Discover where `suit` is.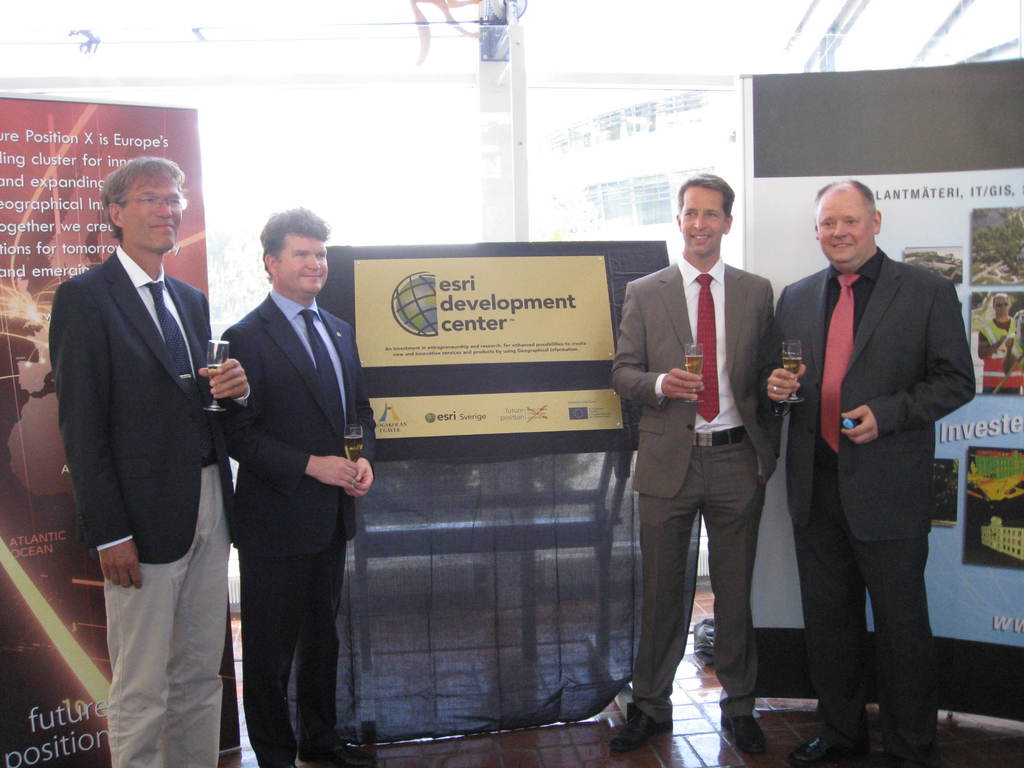
Discovered at {"left": 610, "top": 255, "right": 778, "bottom": 733}.
